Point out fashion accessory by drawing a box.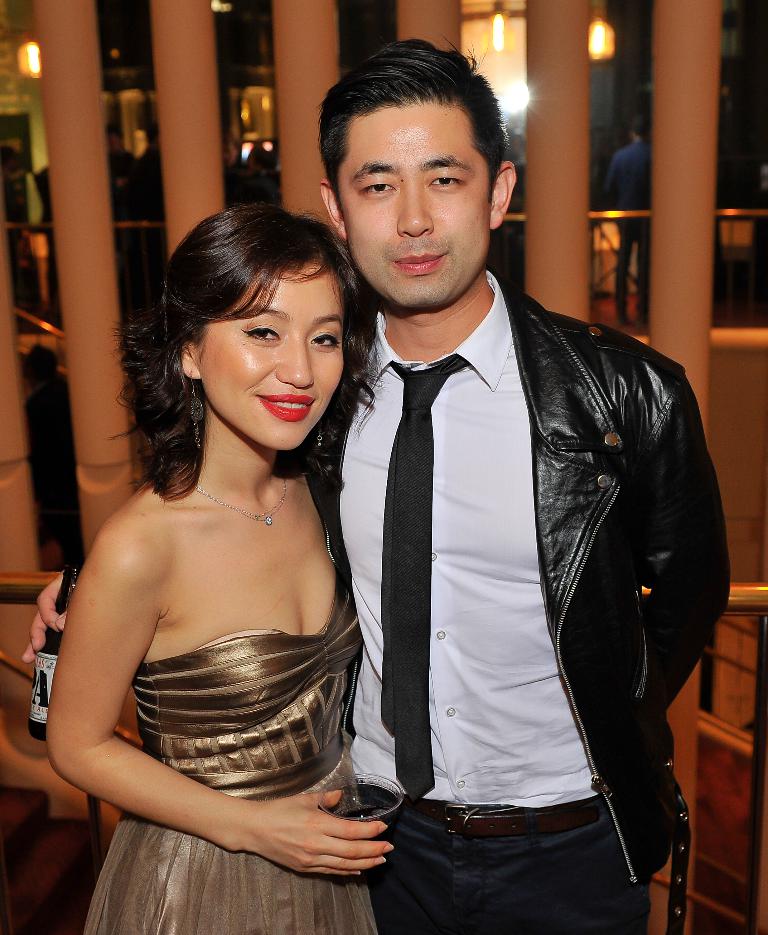
BBox(313, 410, 332, 445).
